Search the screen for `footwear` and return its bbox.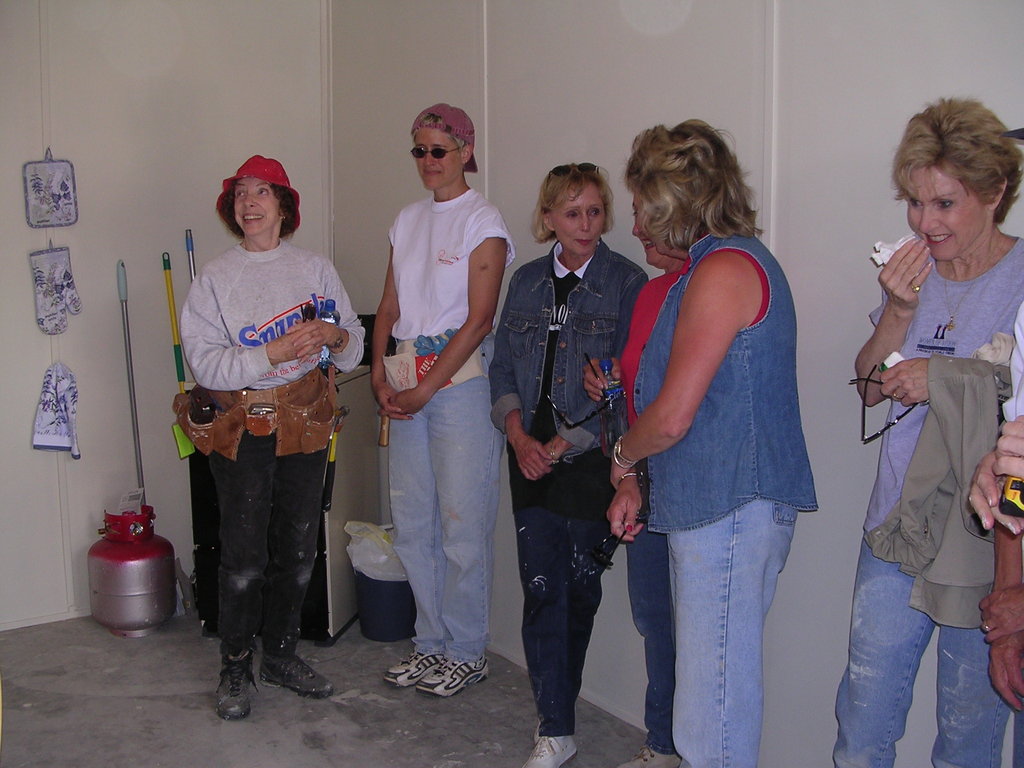
Found: [415, 650, 489, 698].
